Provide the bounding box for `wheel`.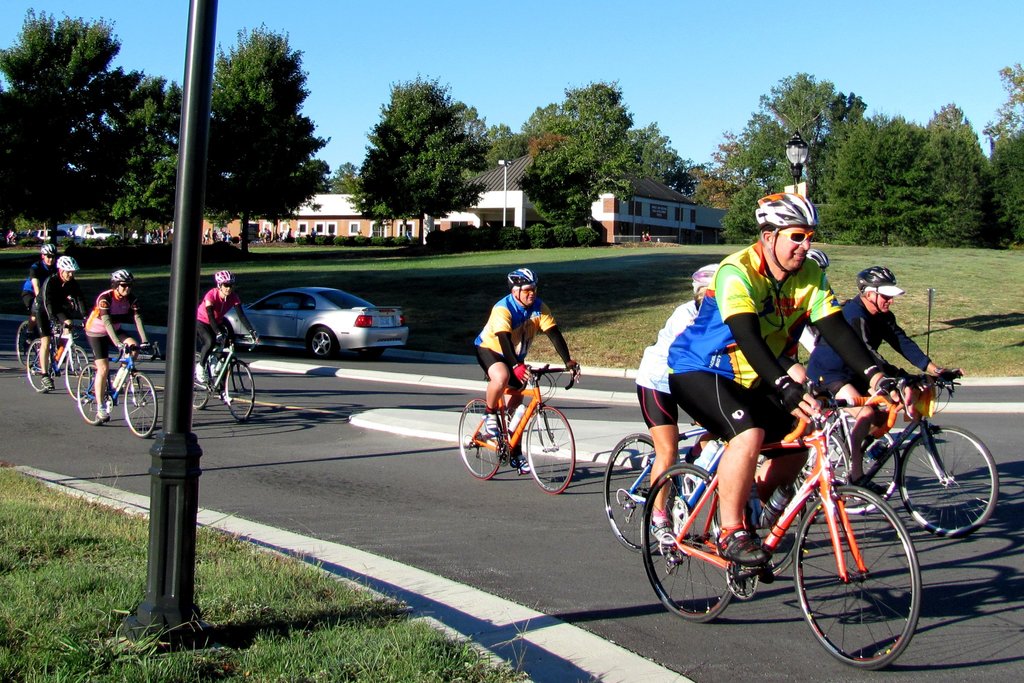
[218,357,257,423].
